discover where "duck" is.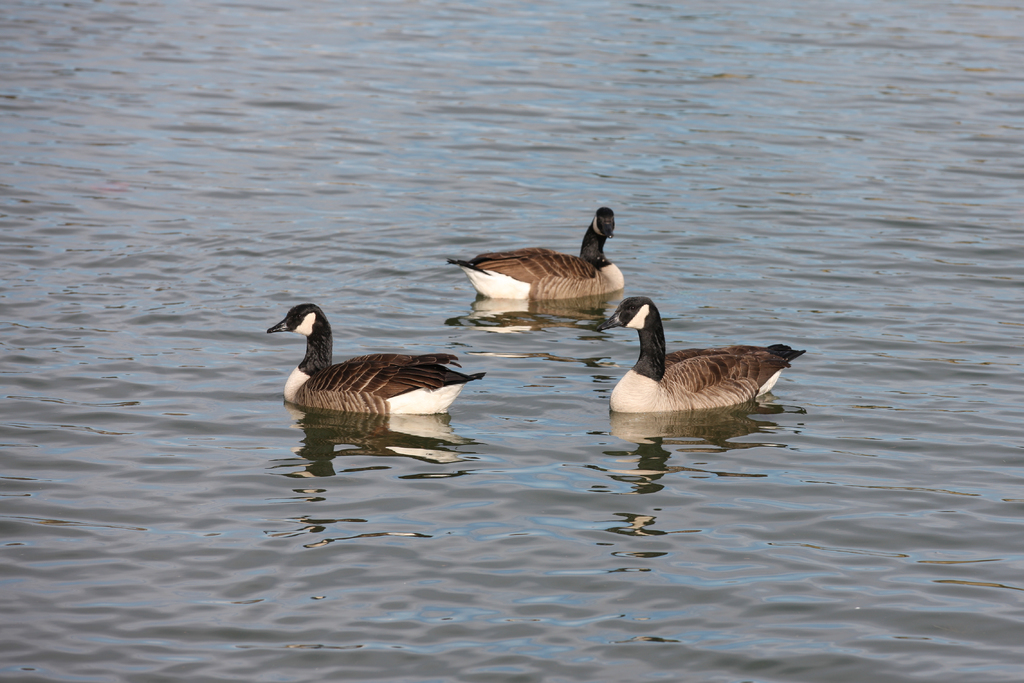
Discovered at <region>261, 286, 493, 424</region>.
